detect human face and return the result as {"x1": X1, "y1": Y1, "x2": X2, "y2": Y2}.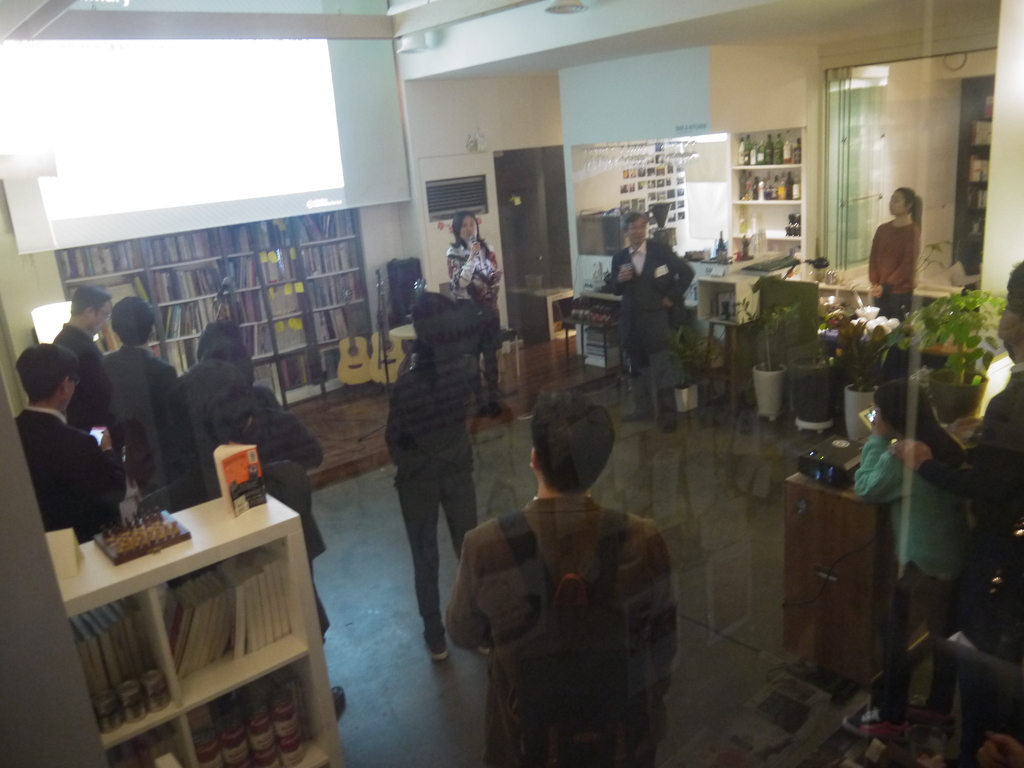
{"x1": 457, "y1": 214, "x2": 479, "y2": 245}.
